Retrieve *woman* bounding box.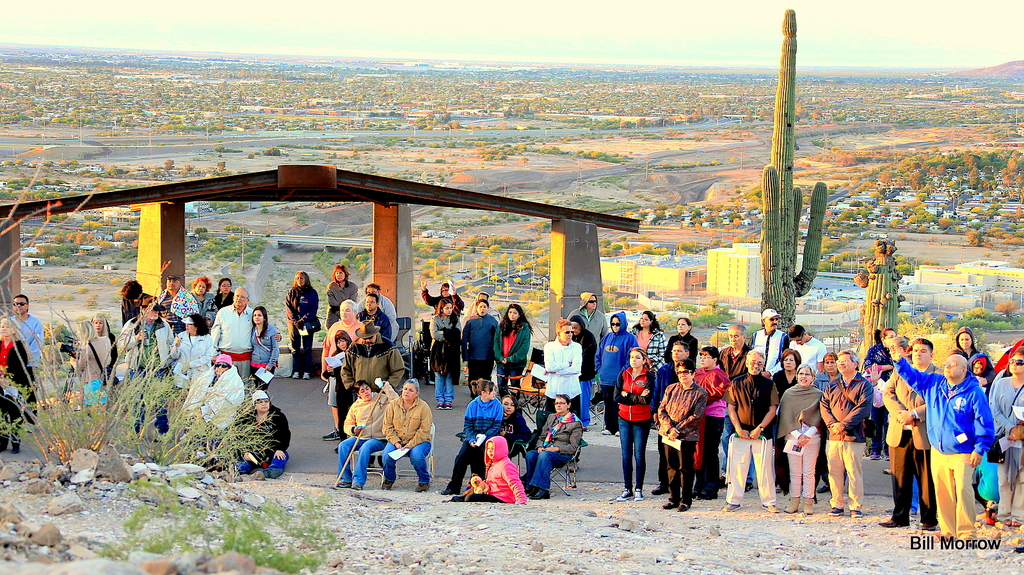
Bounding box: 323/332/356/443.
